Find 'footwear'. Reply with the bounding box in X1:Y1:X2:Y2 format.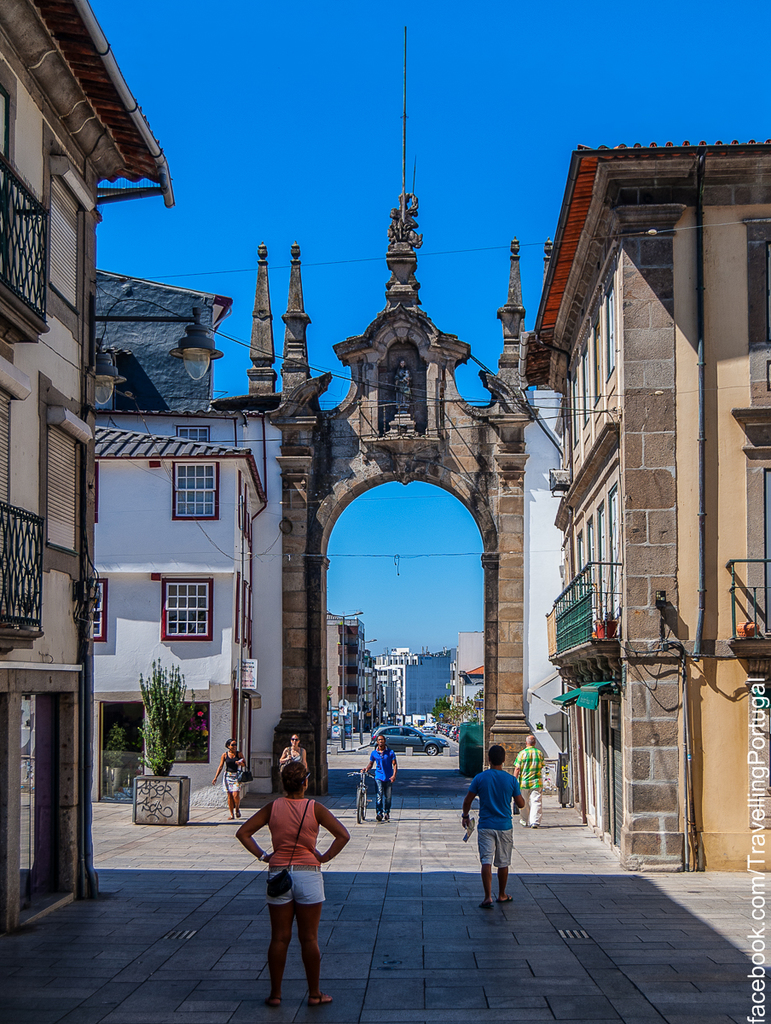
512:817:525:828.
